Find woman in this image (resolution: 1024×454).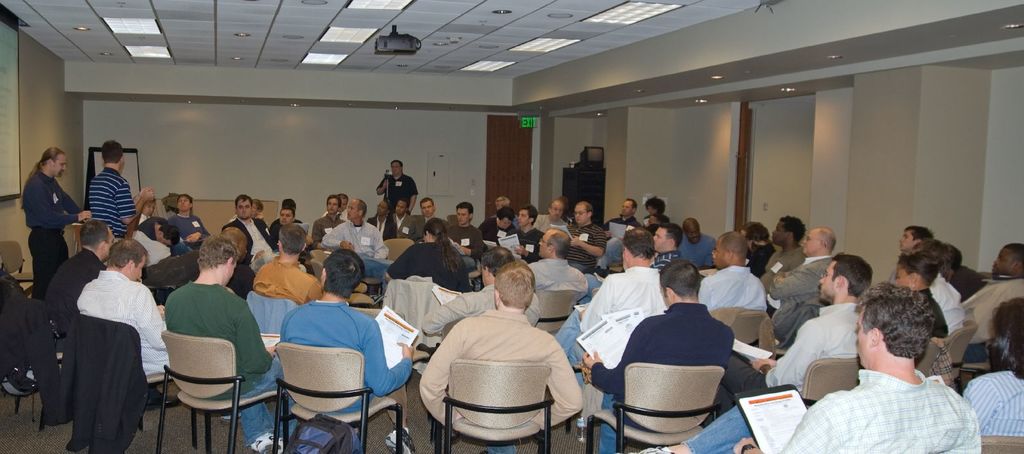
[left=892, top=250, right=951, bottom=344].
